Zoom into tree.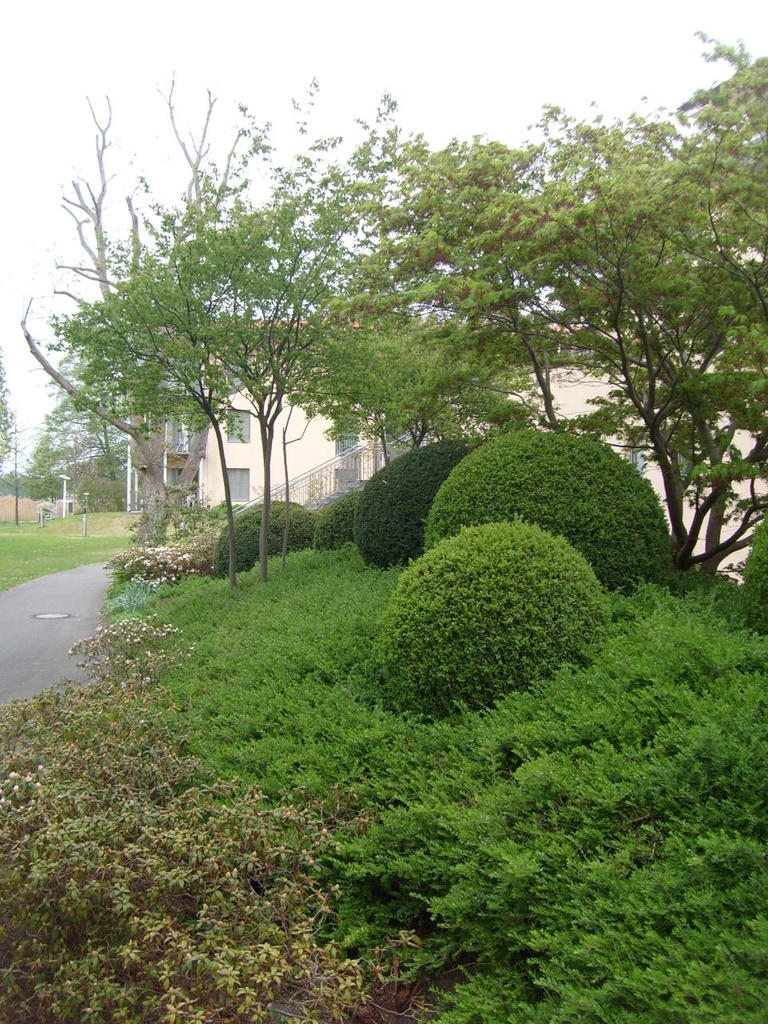
Zoom target: left=2, top=63, right=441, bottom=586.
